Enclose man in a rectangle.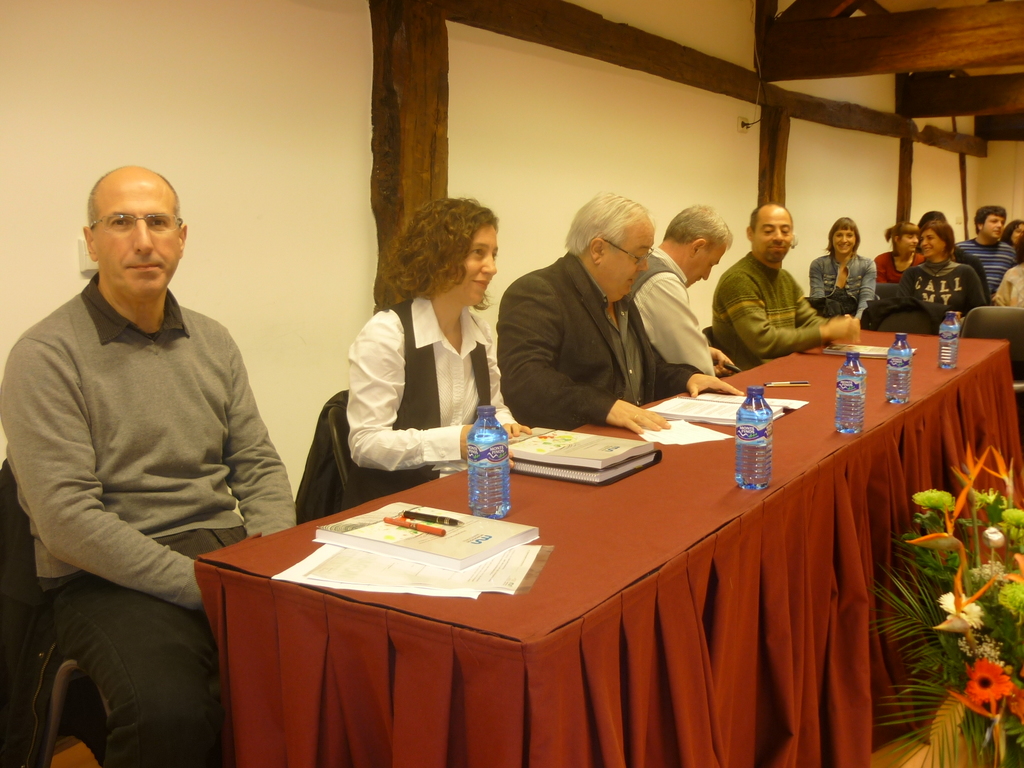
box=[0, 164, 301, 767].
